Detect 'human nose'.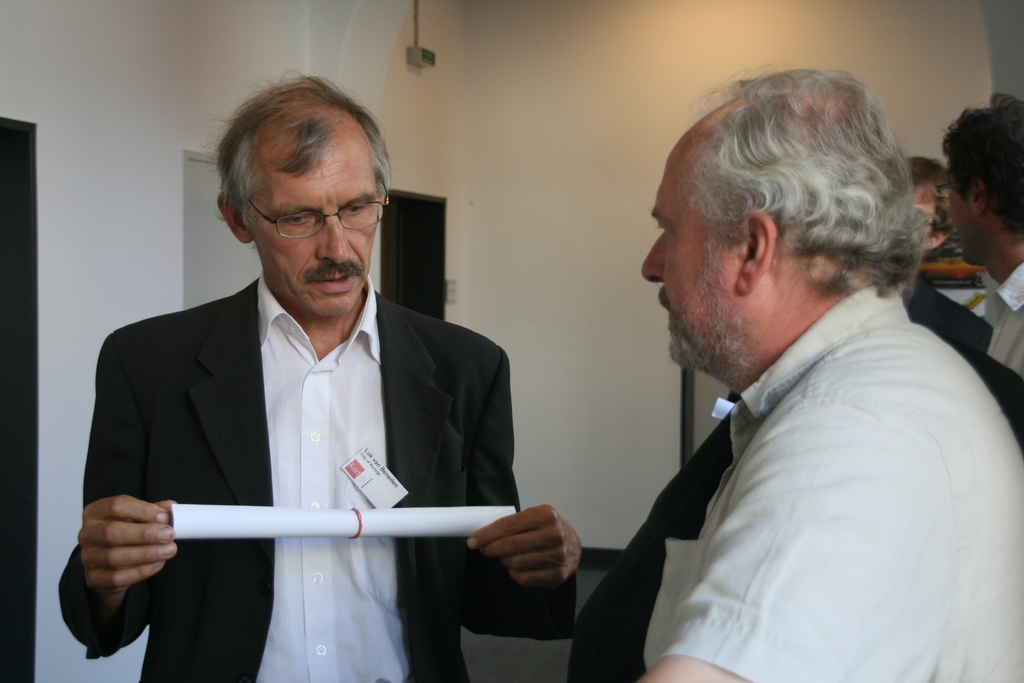
Detected at select_region(320, 206, 349, 267).
